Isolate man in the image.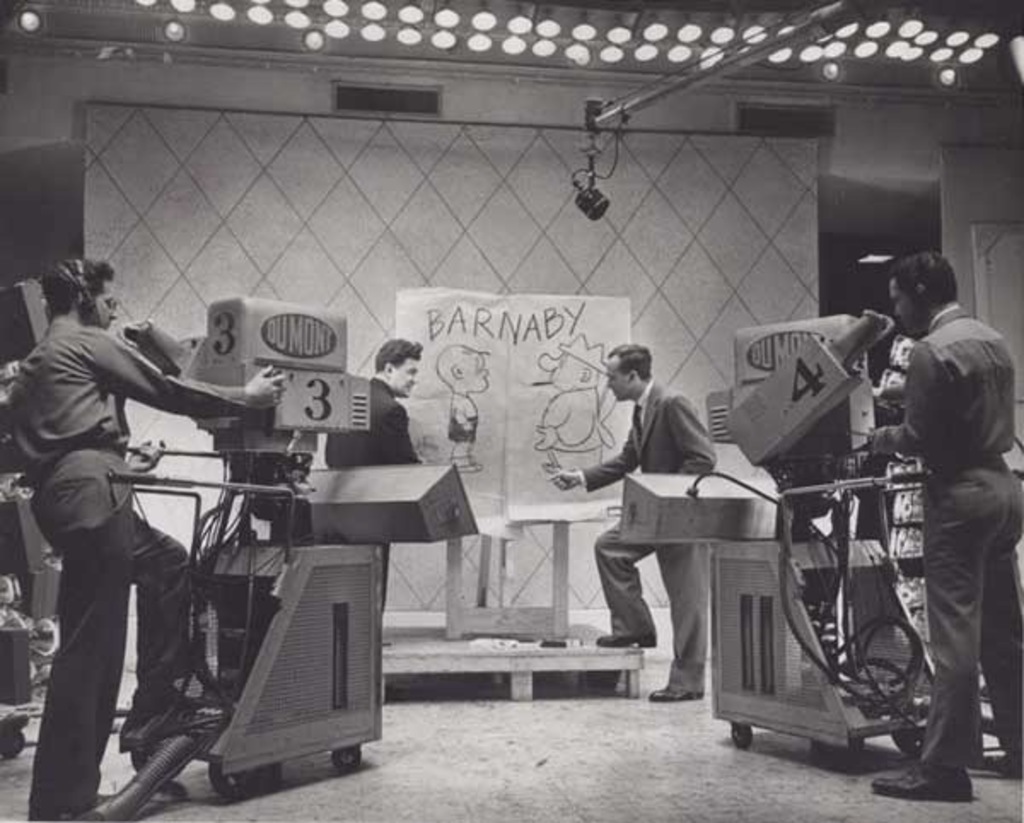
Isolated region: BBox(319, 336, 418, 604).
